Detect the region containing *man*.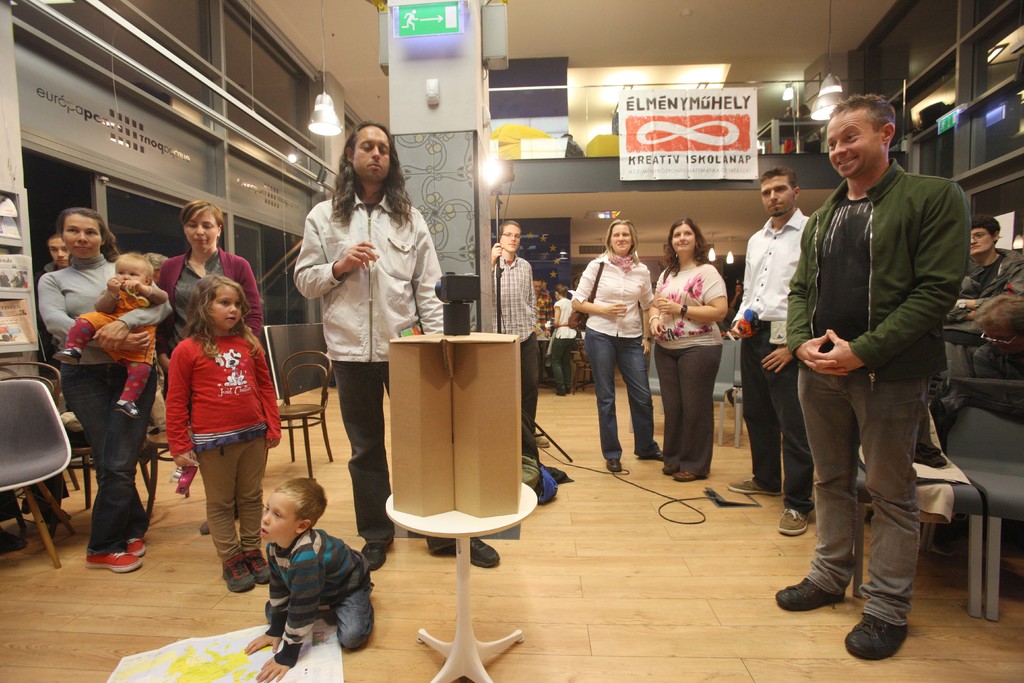
<bbox>953, 214, 1022, 339</bbox>.
